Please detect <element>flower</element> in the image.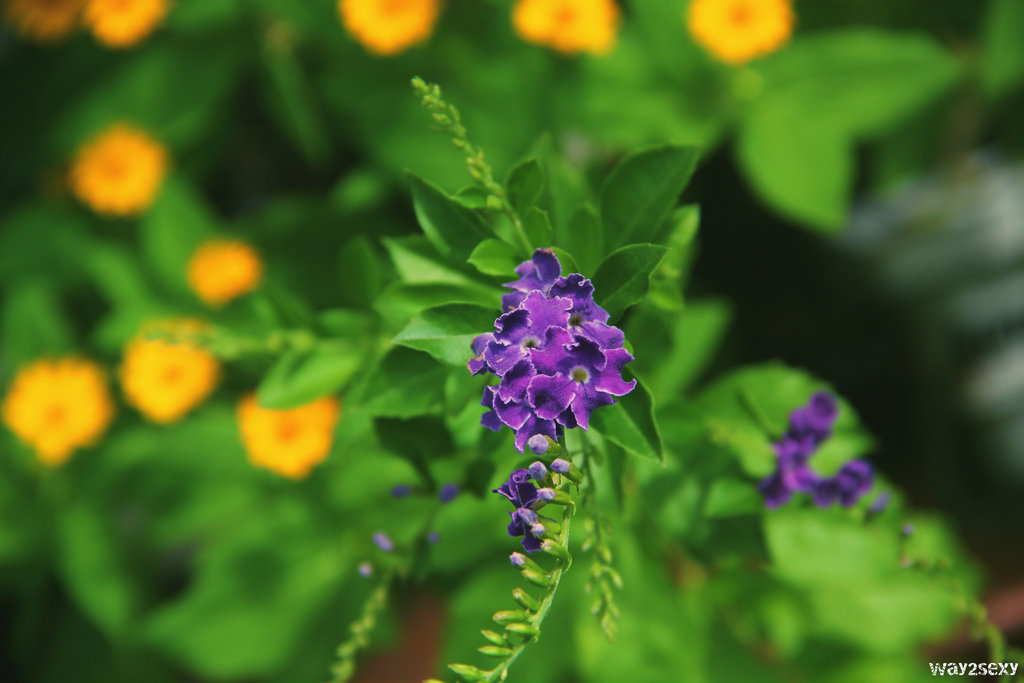
82 0 171 47.
